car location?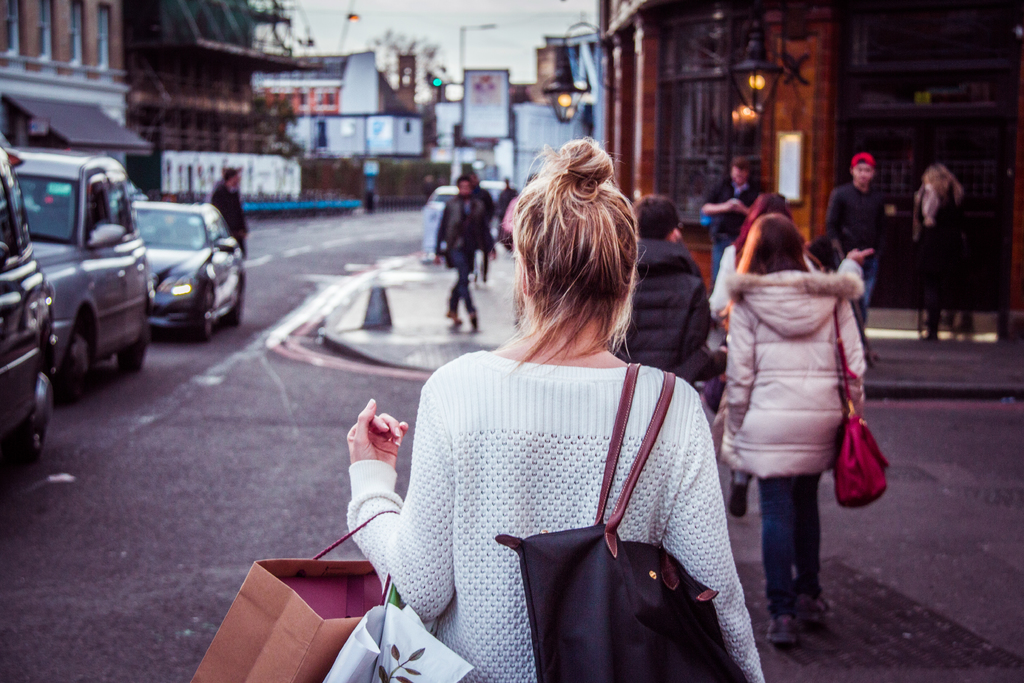
box(0, 144, 149, 406)
